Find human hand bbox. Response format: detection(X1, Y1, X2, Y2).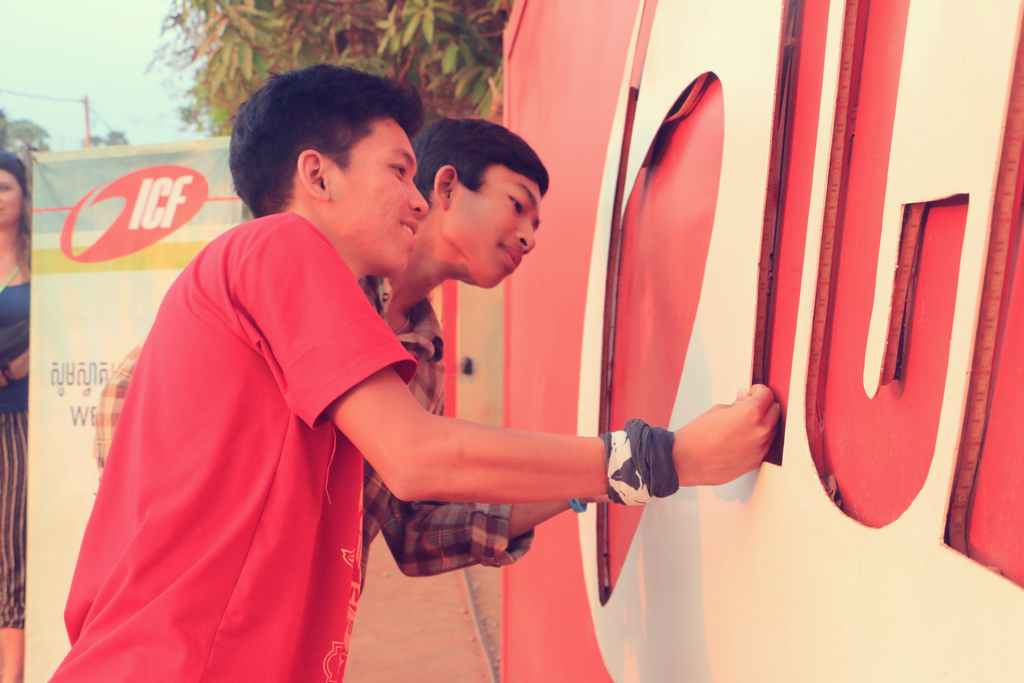
detection(0, 369, 12, 389).
